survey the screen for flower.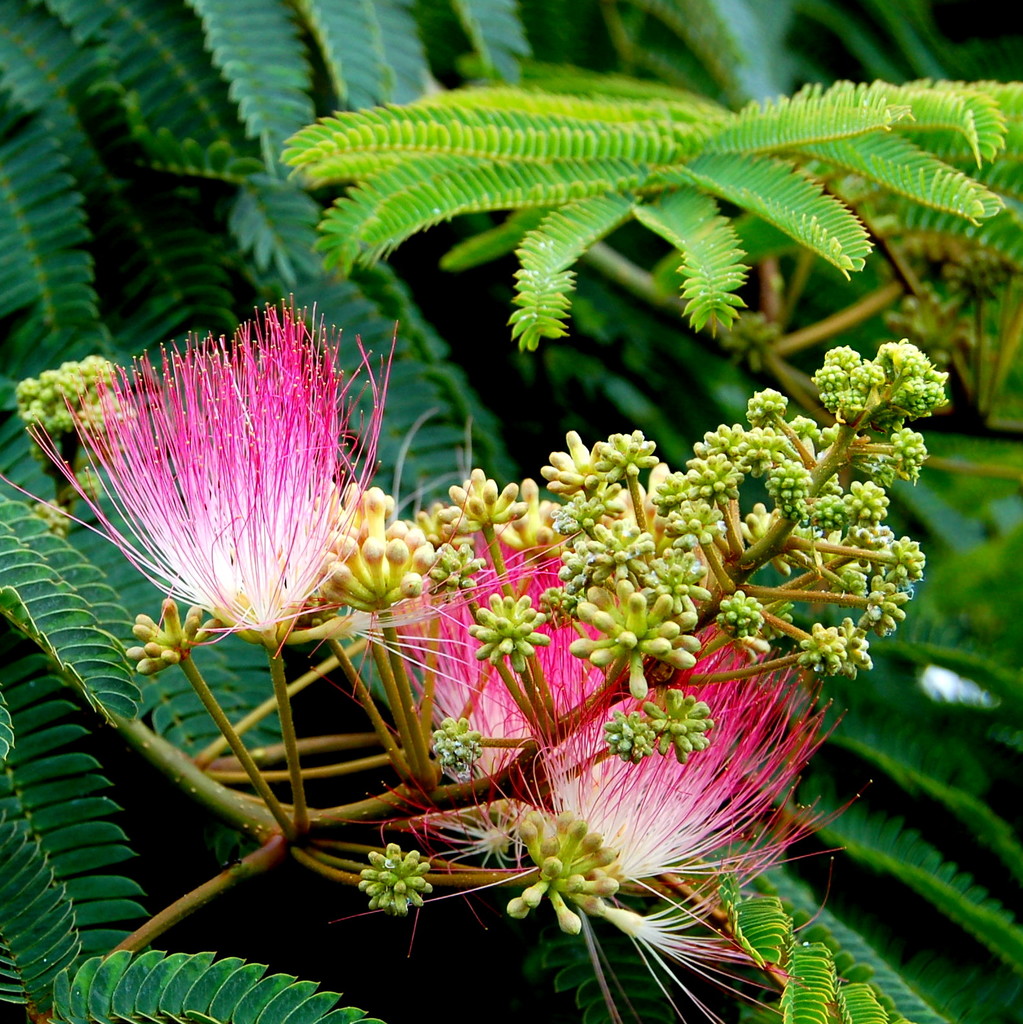
Survey found: crop(295, 519, 875, 1023).
